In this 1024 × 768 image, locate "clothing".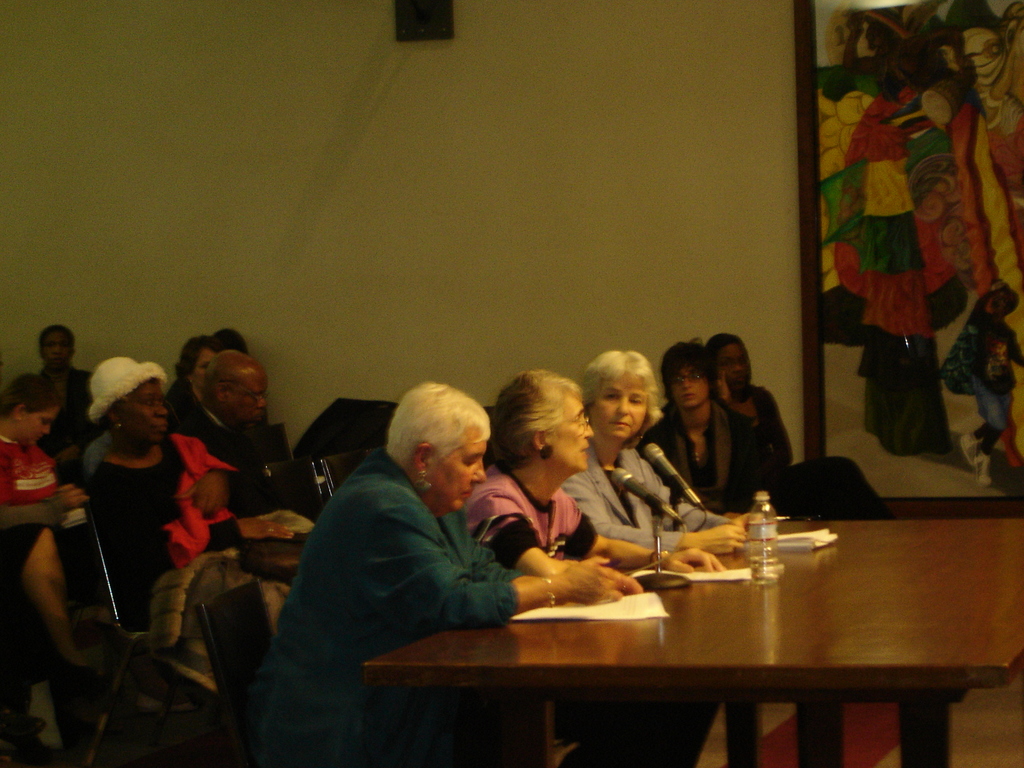
Bounding box: <bbox>561, 444, 730, 554</bbox>.
